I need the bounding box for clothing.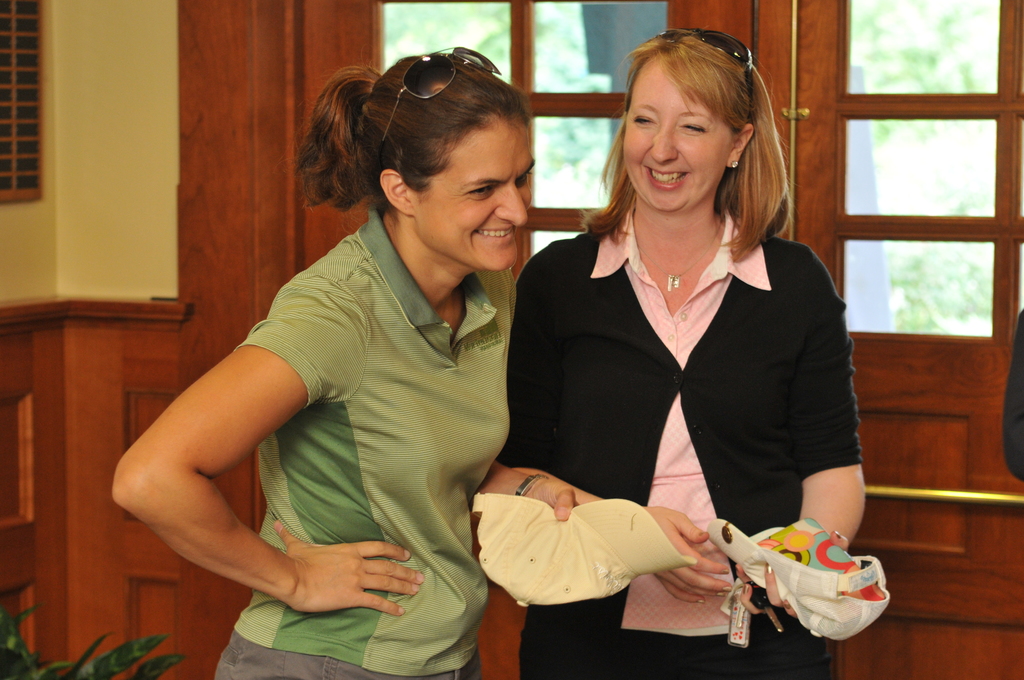
Here it is: x1=217, y1=174, x2=523, y2=679.
